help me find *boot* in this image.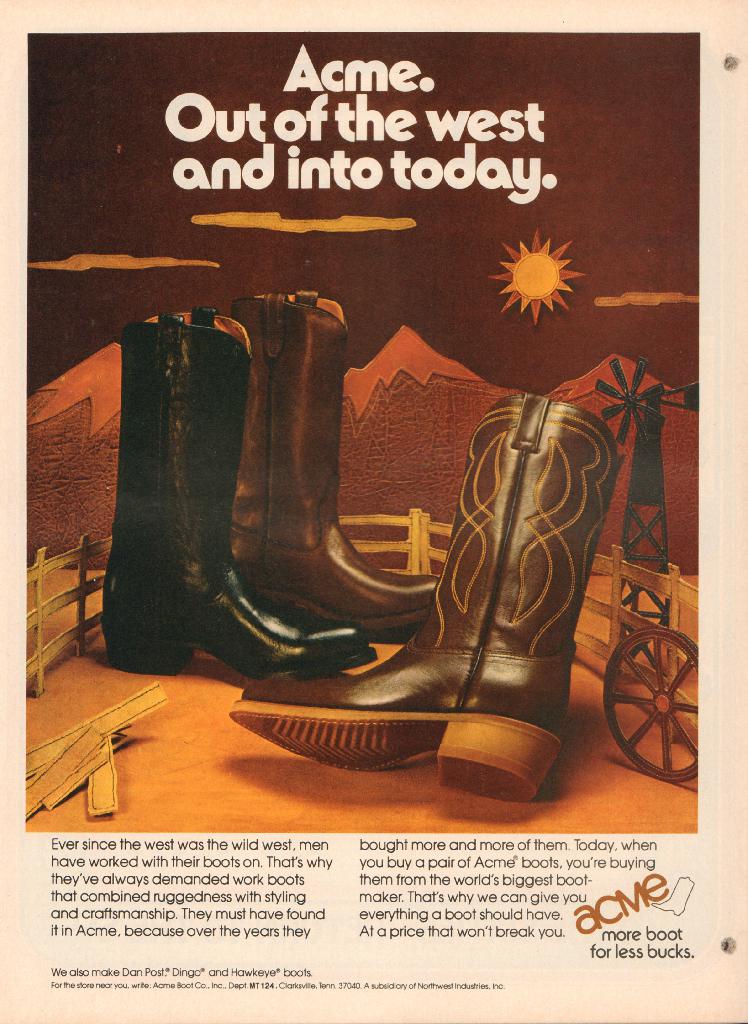
Found it: (x1=227, y1=390, x2=601, y2=807).
